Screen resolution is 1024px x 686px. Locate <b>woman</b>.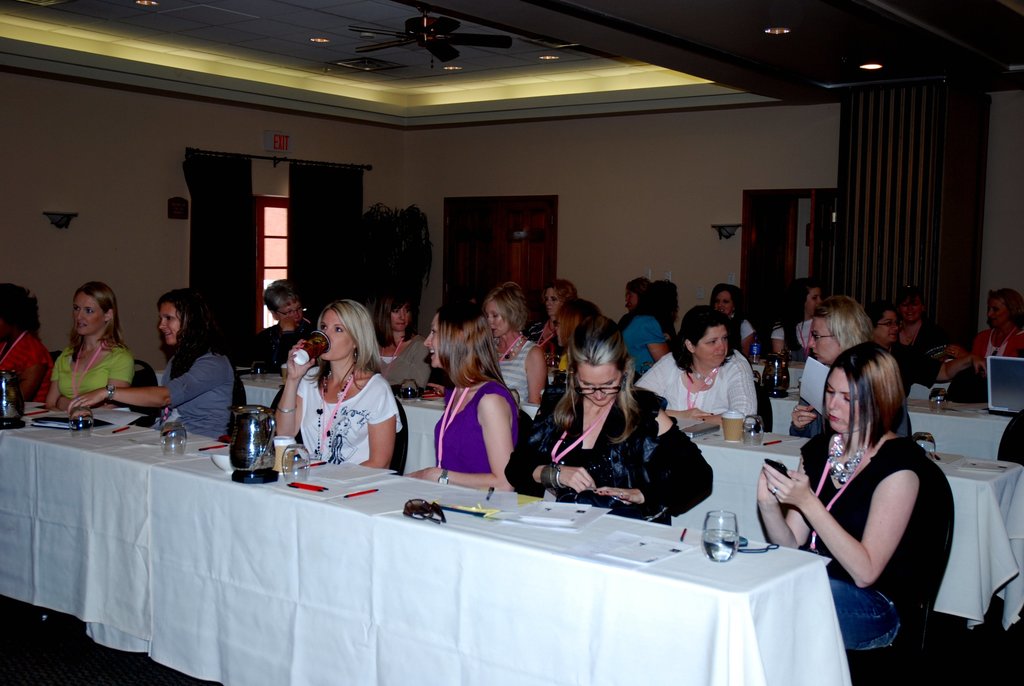
[0,282,53,402].
